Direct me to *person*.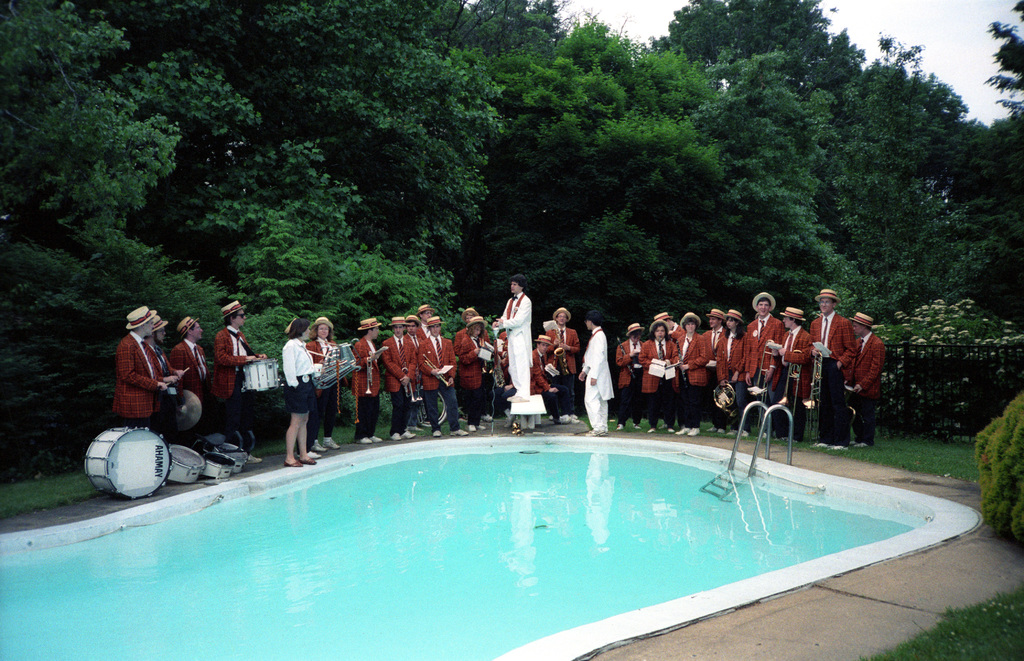
Direction: box=[542, 311, 577, 420].
